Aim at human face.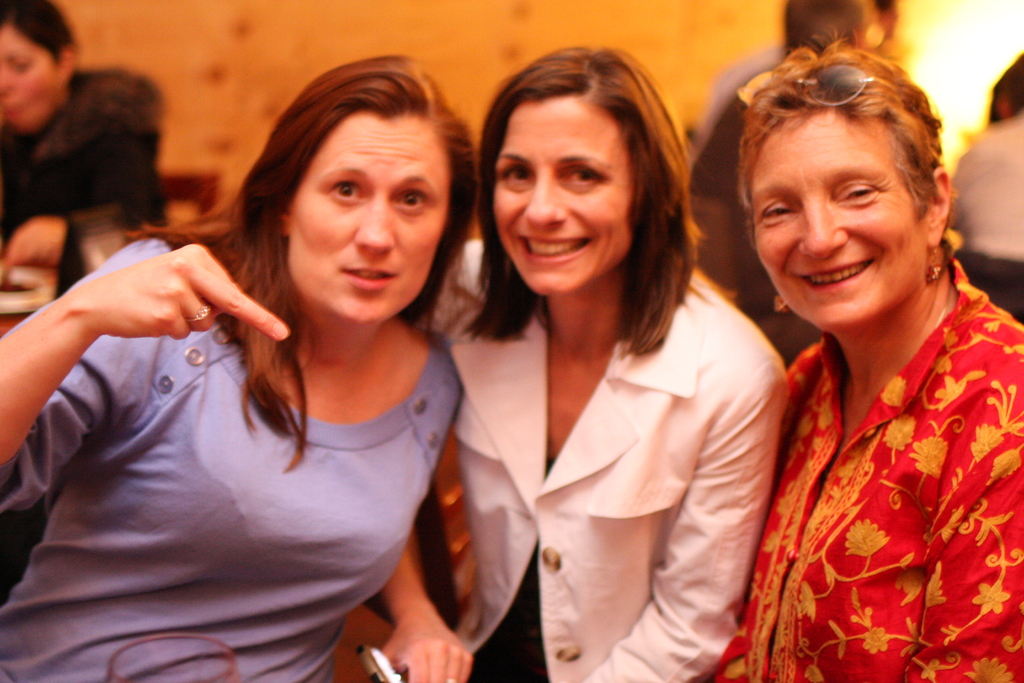
Aimed at rect(286, 108, 448, 322).
